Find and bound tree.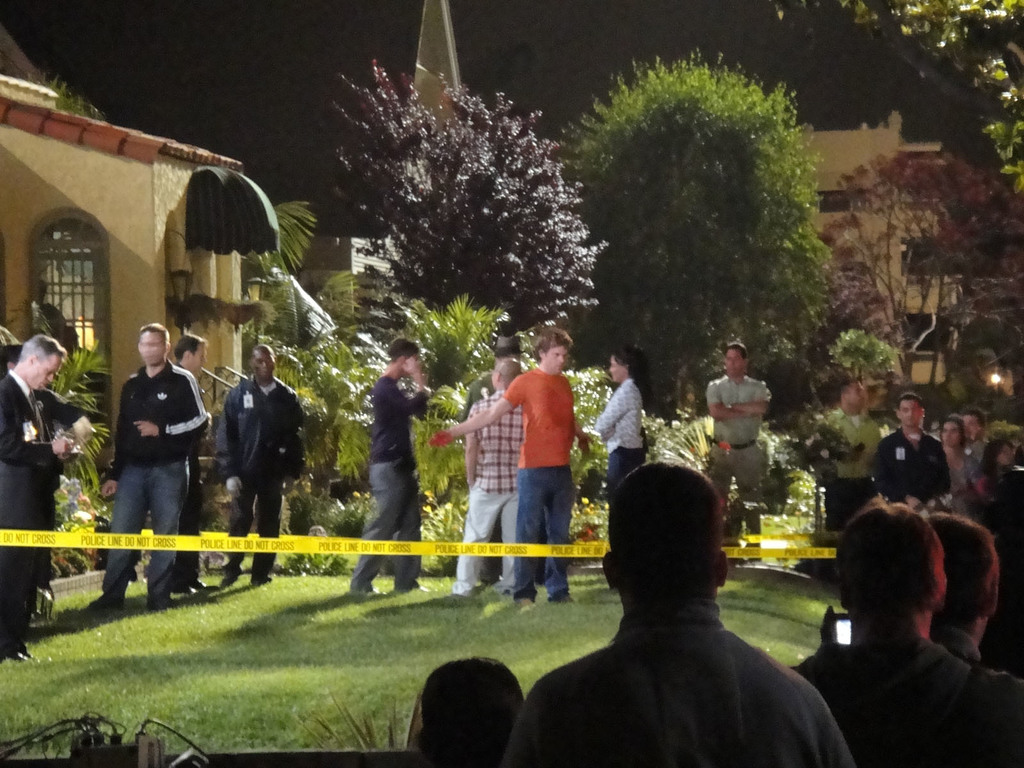
Bound: region(769, 0, 1023, 192).
